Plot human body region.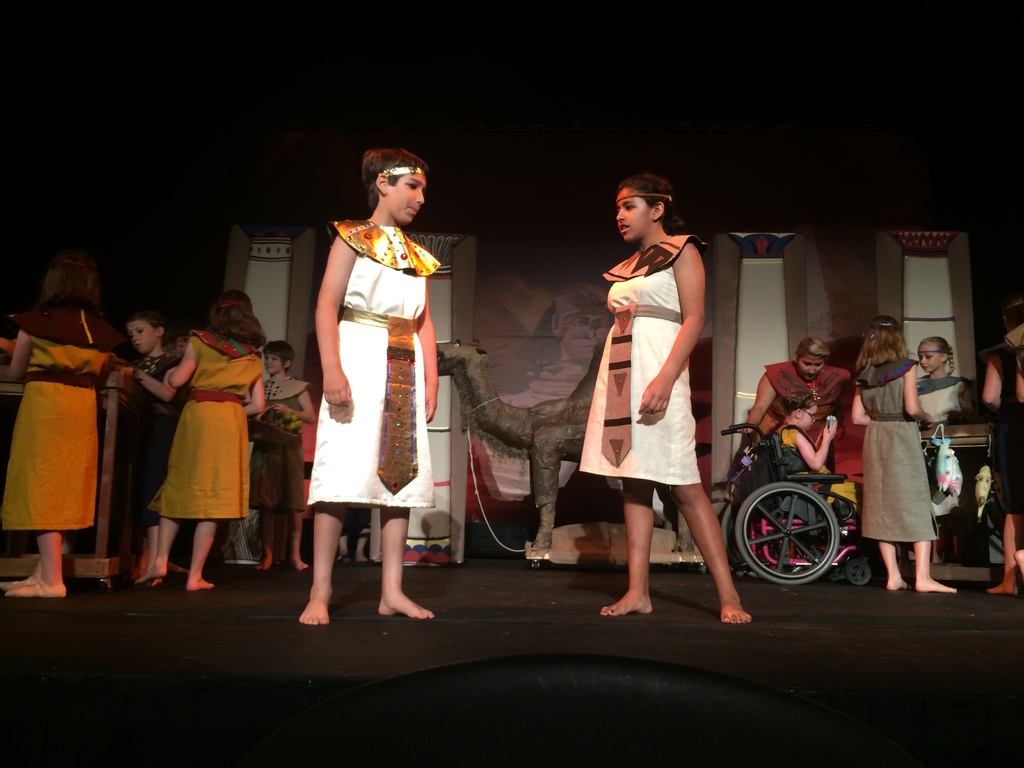
Plotted at [x1=843, y1=315, x2=956, y2=584].
